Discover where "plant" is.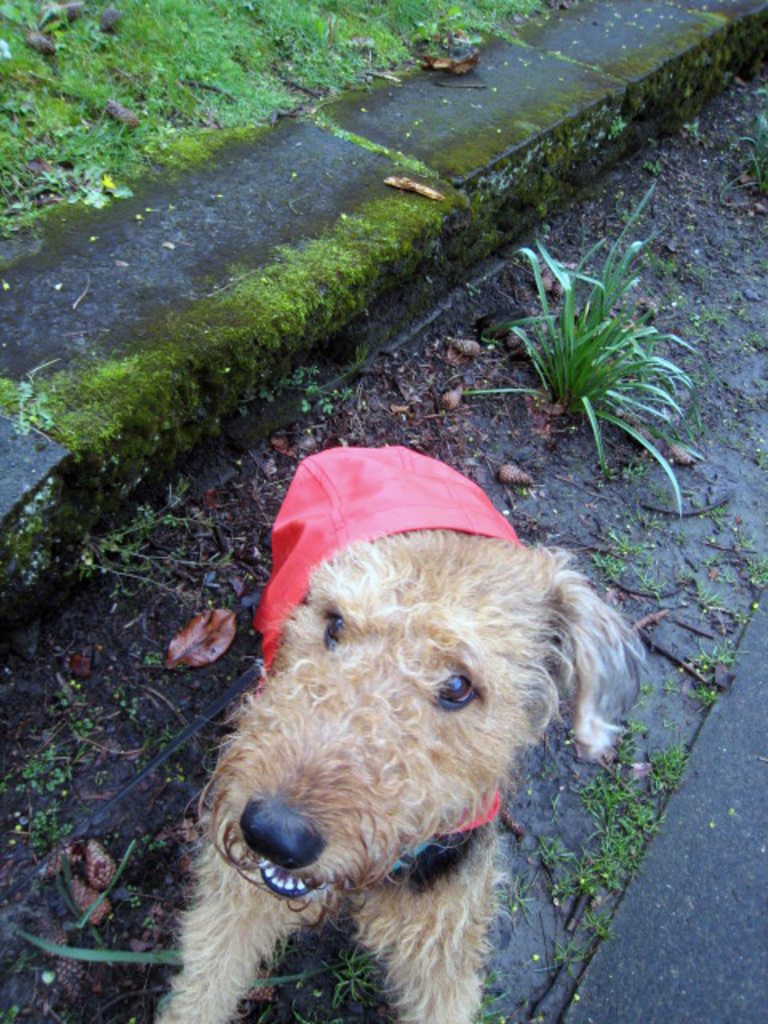
Discovered at bbox=[26, 488, 234, 592].
